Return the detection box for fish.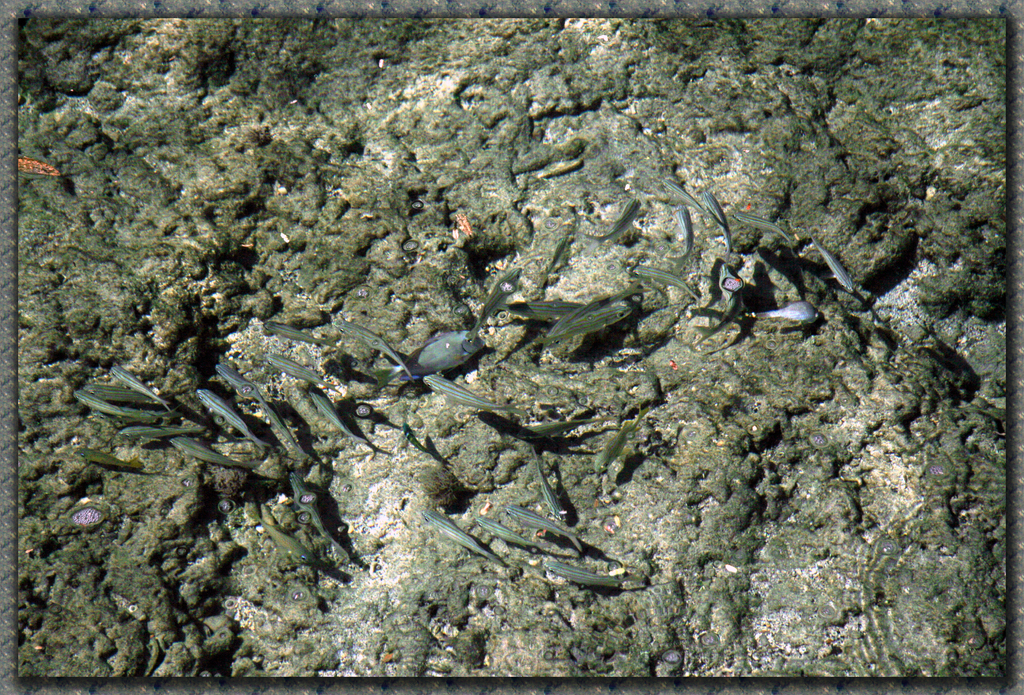
region(330, 320, 413, 382).
